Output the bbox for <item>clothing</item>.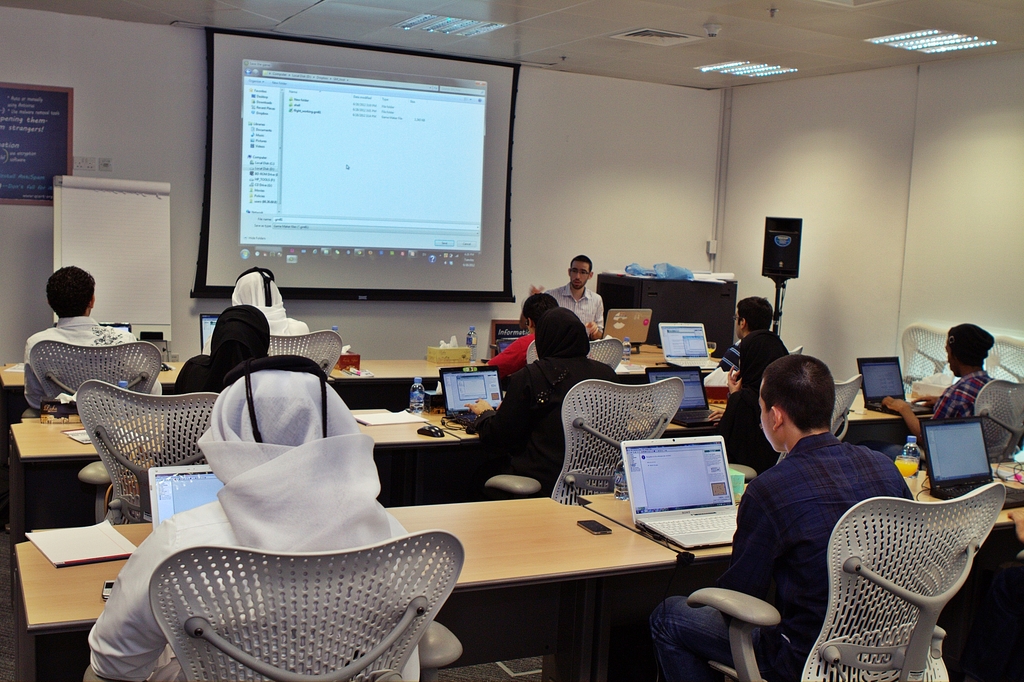
box(656, 591, 801, 681).
